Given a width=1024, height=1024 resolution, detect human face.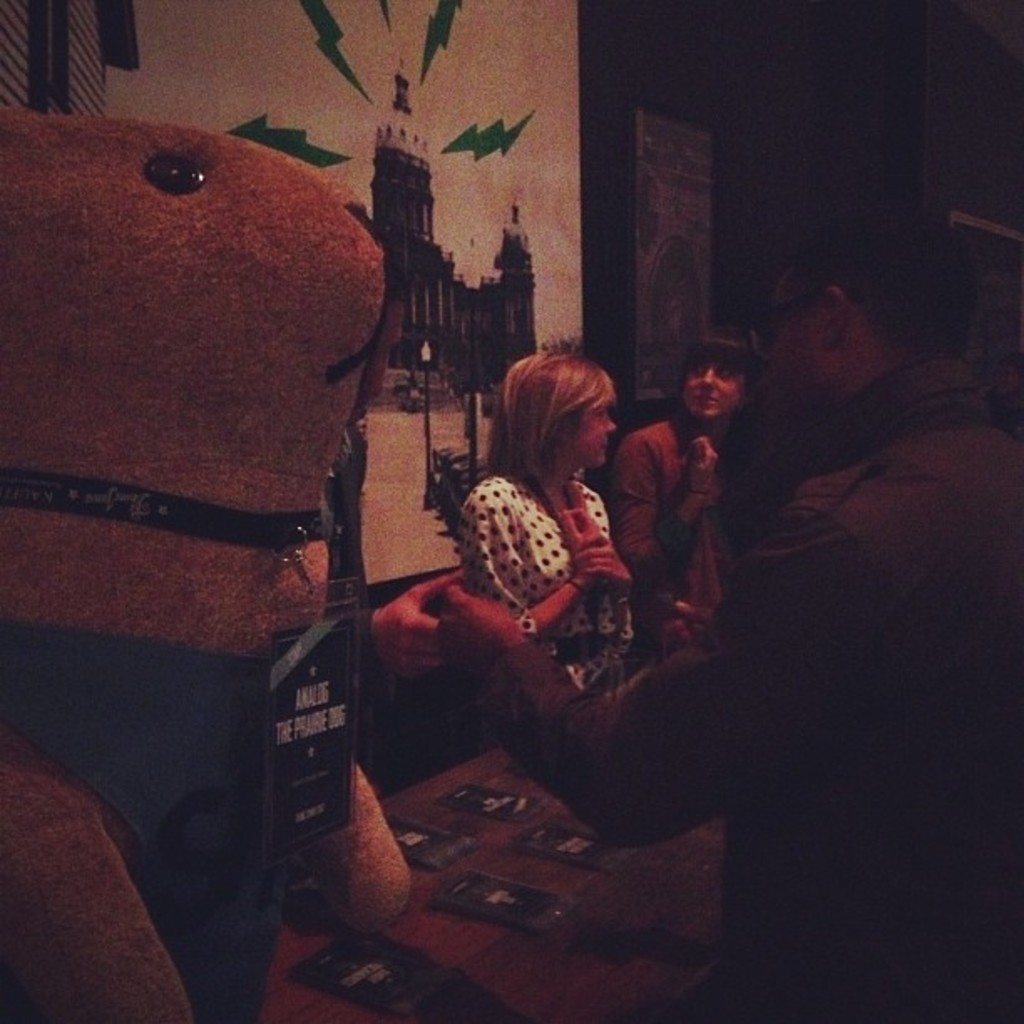
bbox=(571, 410, 617, 465).
